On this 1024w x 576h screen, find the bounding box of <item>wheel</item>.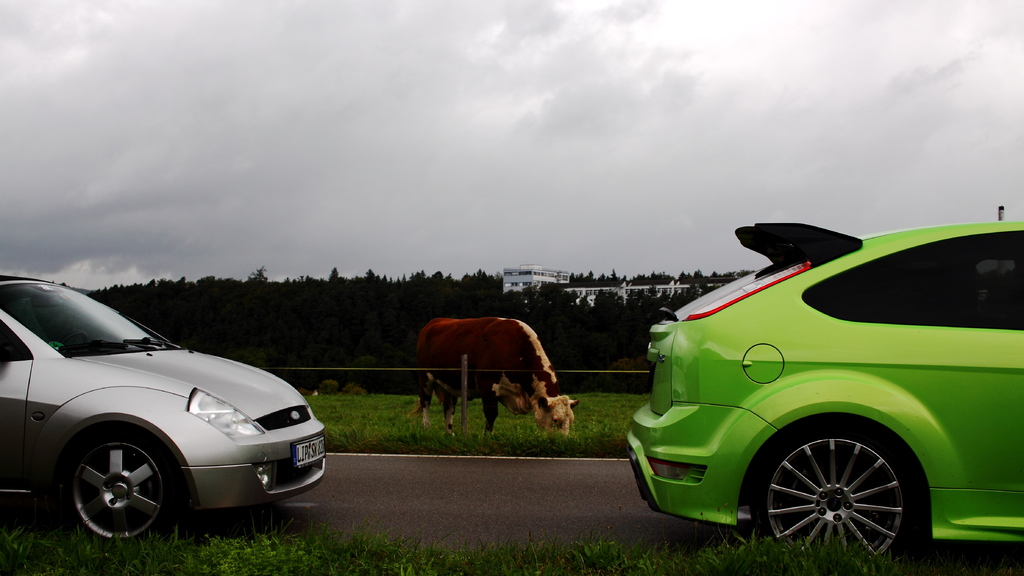
Bounding box: 47/431/164/530.
